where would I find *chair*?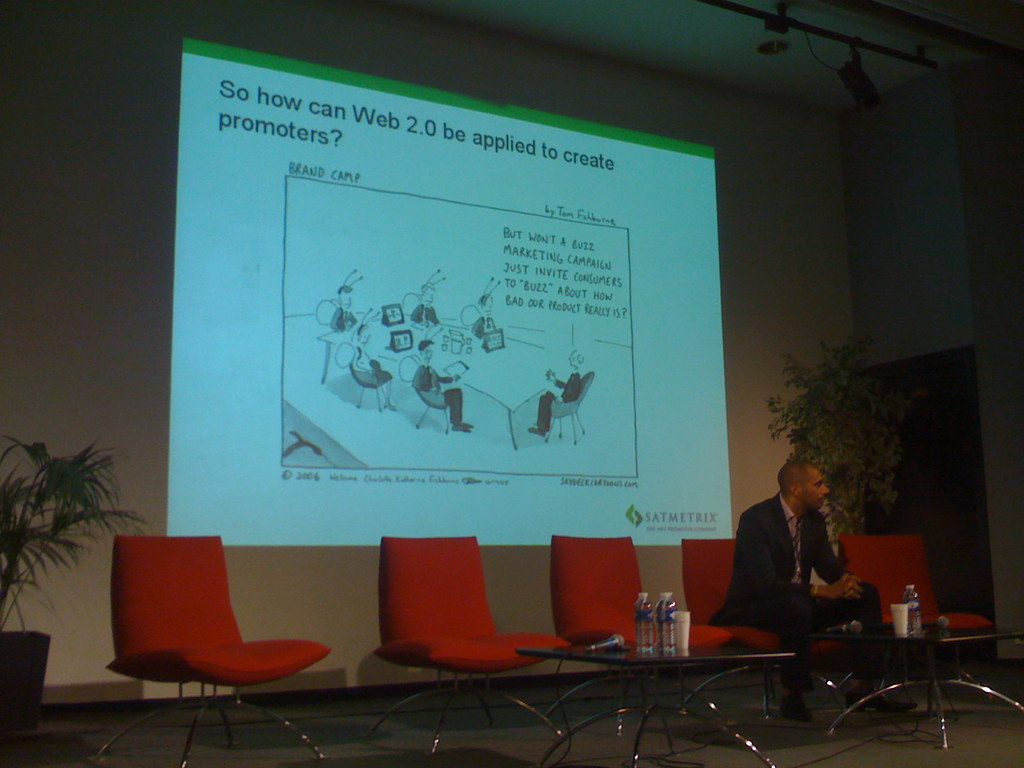
At x1=550 y1=532 x2=727 y2=744.
